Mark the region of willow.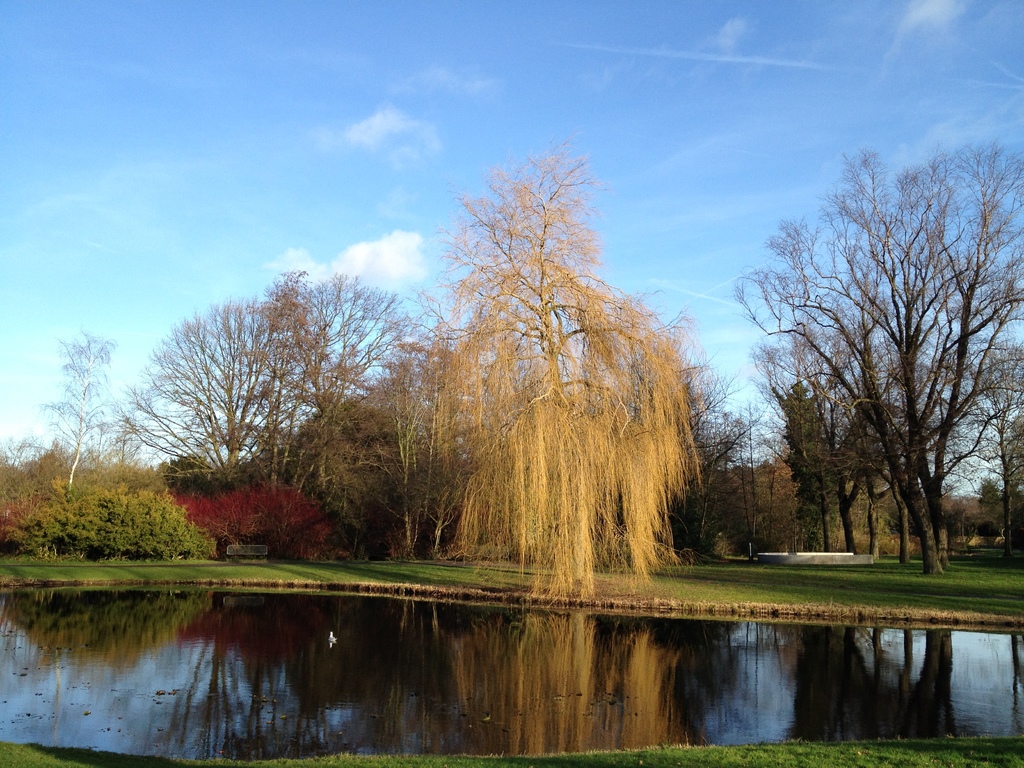
Region: crop(174, 294, 252, 558).
